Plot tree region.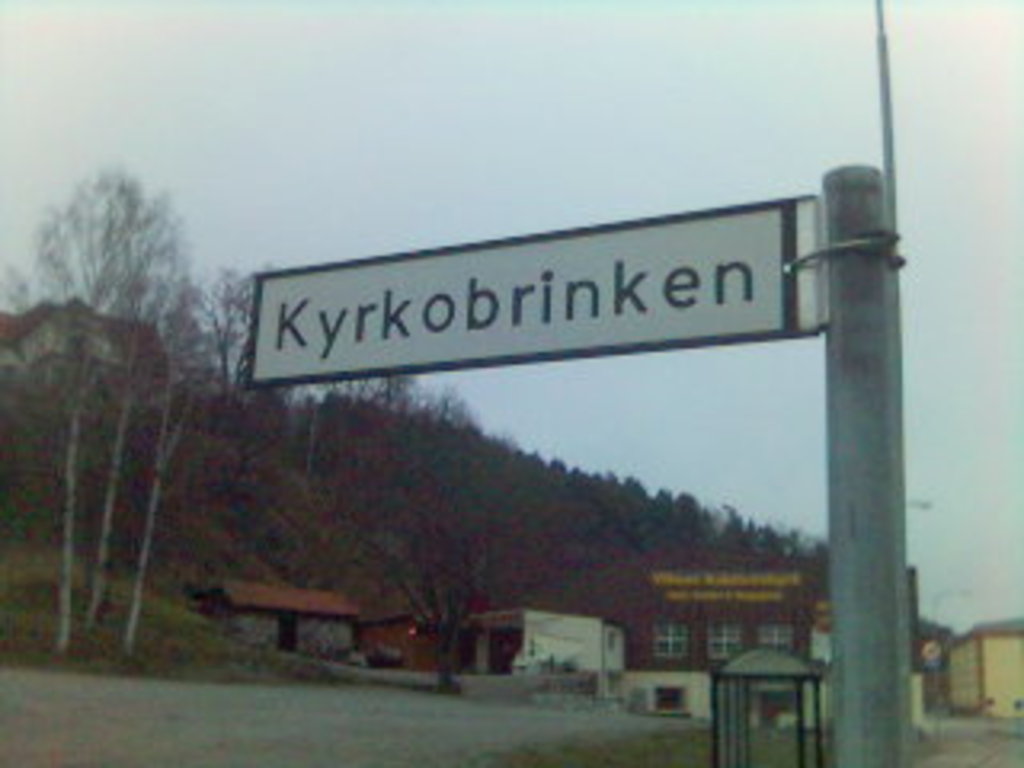
Plotted at (266, 358, 512, 698).
